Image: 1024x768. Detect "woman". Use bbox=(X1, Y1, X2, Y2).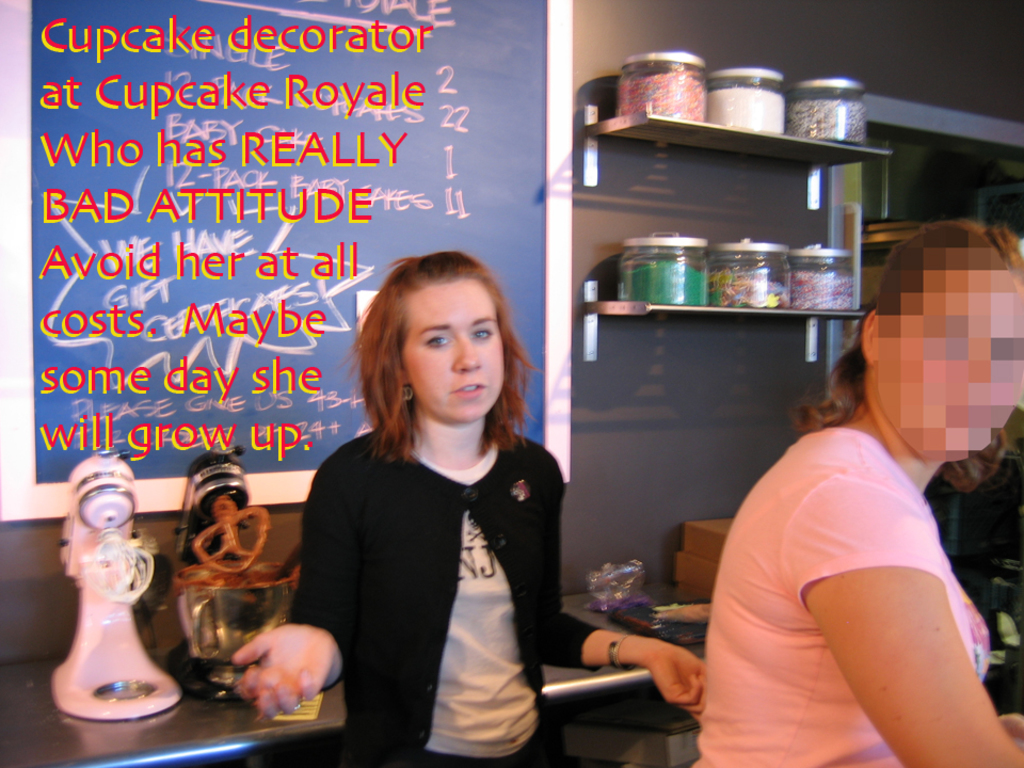
bbox=(276, 255, 592, 765).
